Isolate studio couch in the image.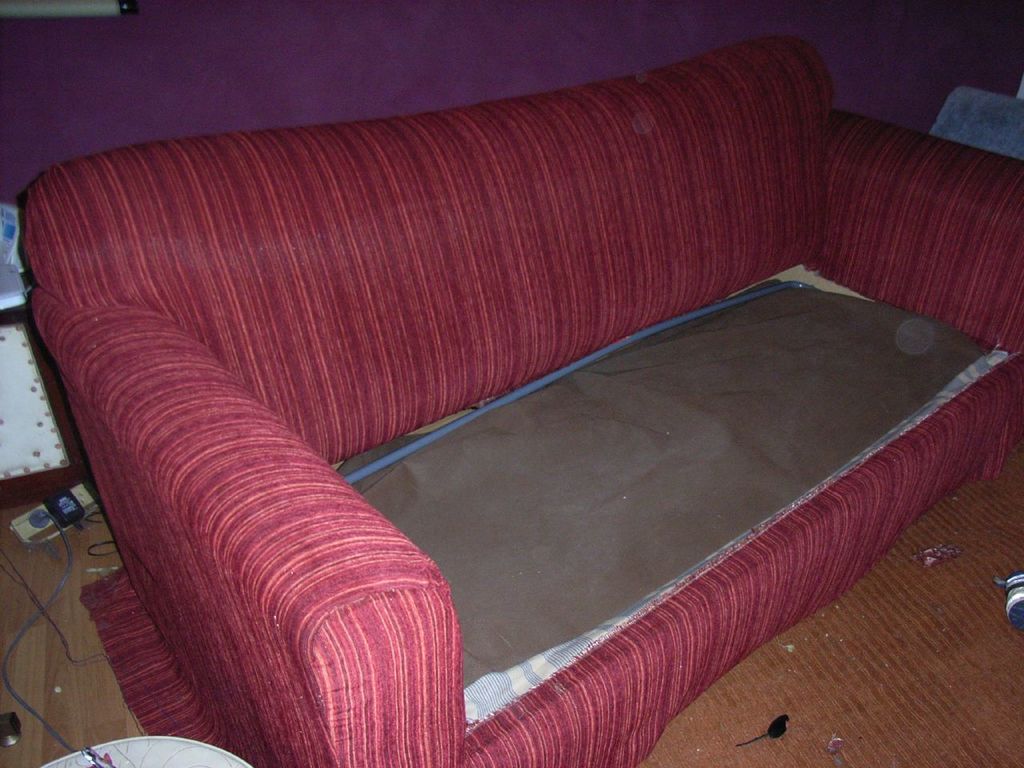
Isolated region: <box>18,29,1023,767</box>.
